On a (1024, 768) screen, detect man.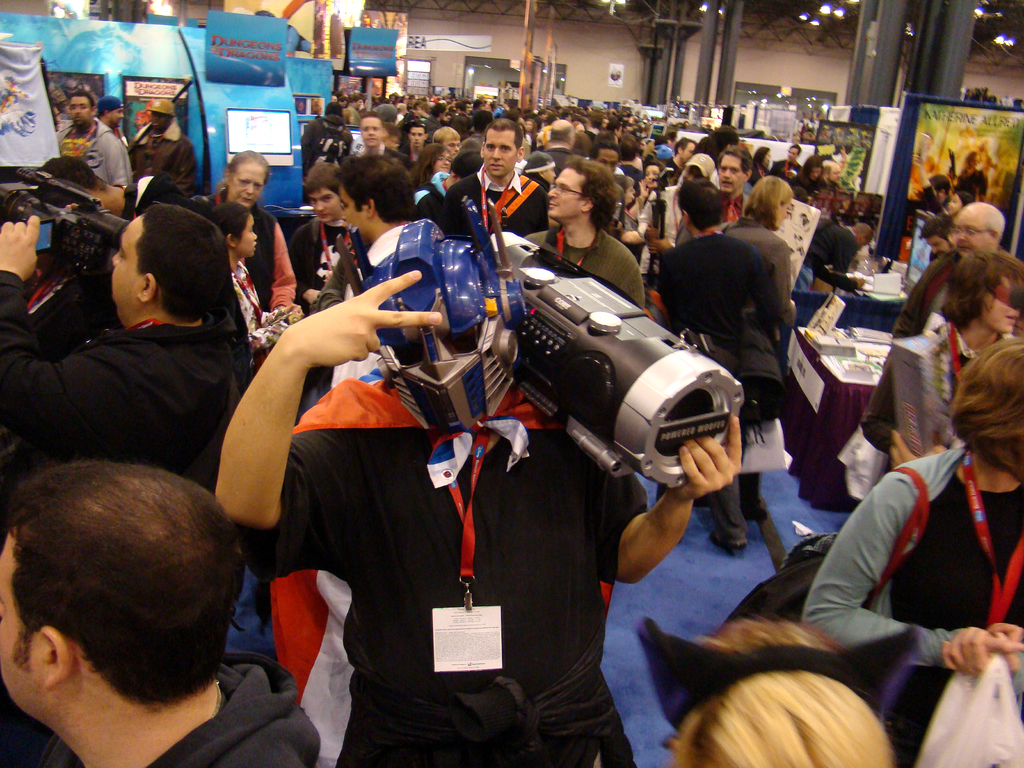
{"left": 332, "top": 156, "right": 426, "bottom": 385}.
